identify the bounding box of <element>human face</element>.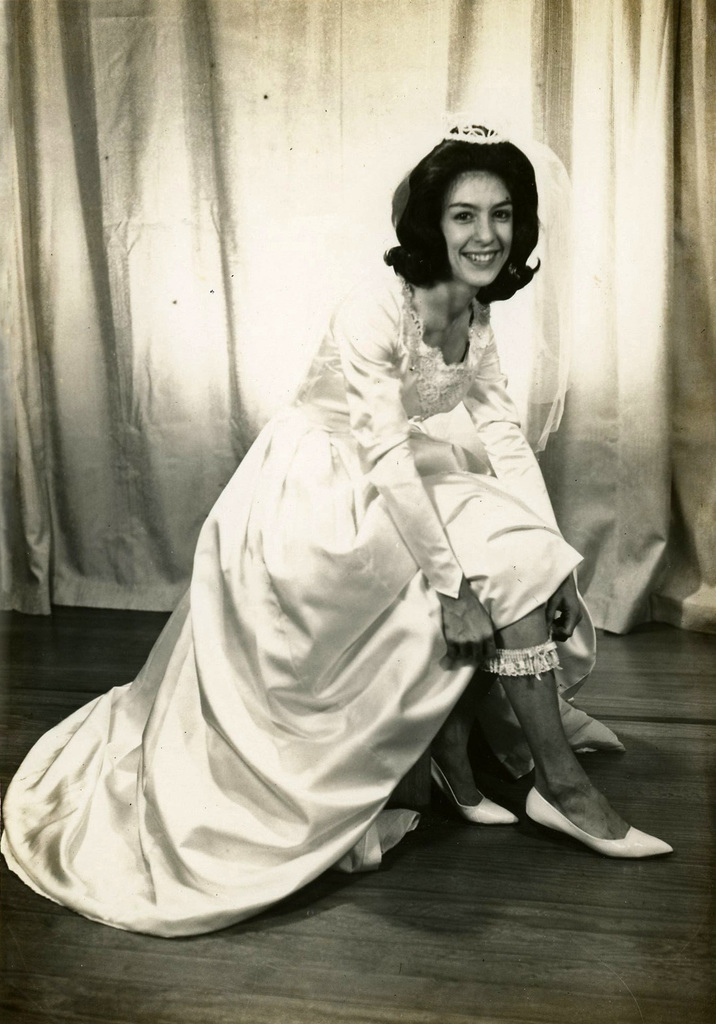
box(446, 174, 513, 290).
